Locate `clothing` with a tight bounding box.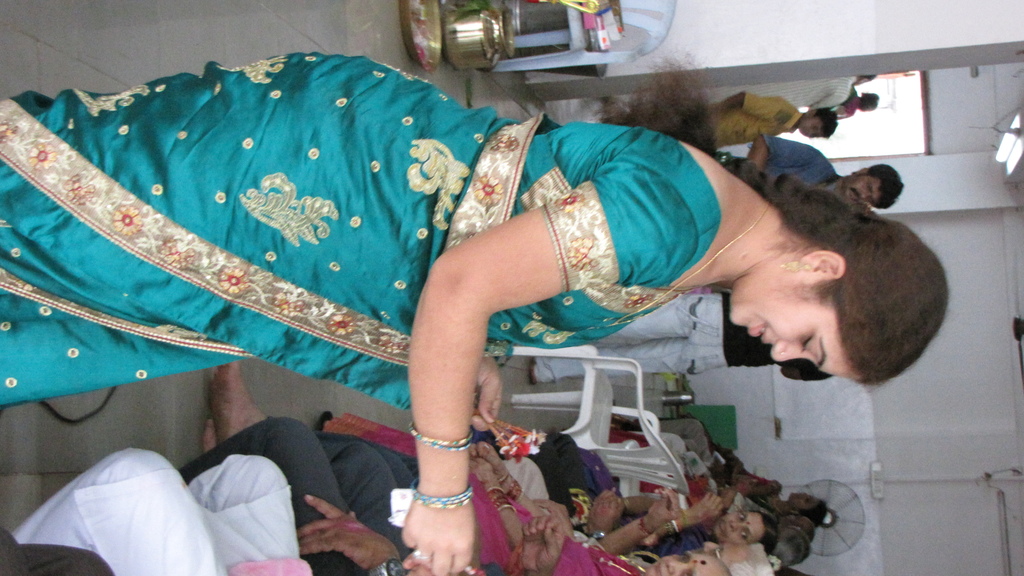
[x1=699, y1=83, x2=801, y2=147].
